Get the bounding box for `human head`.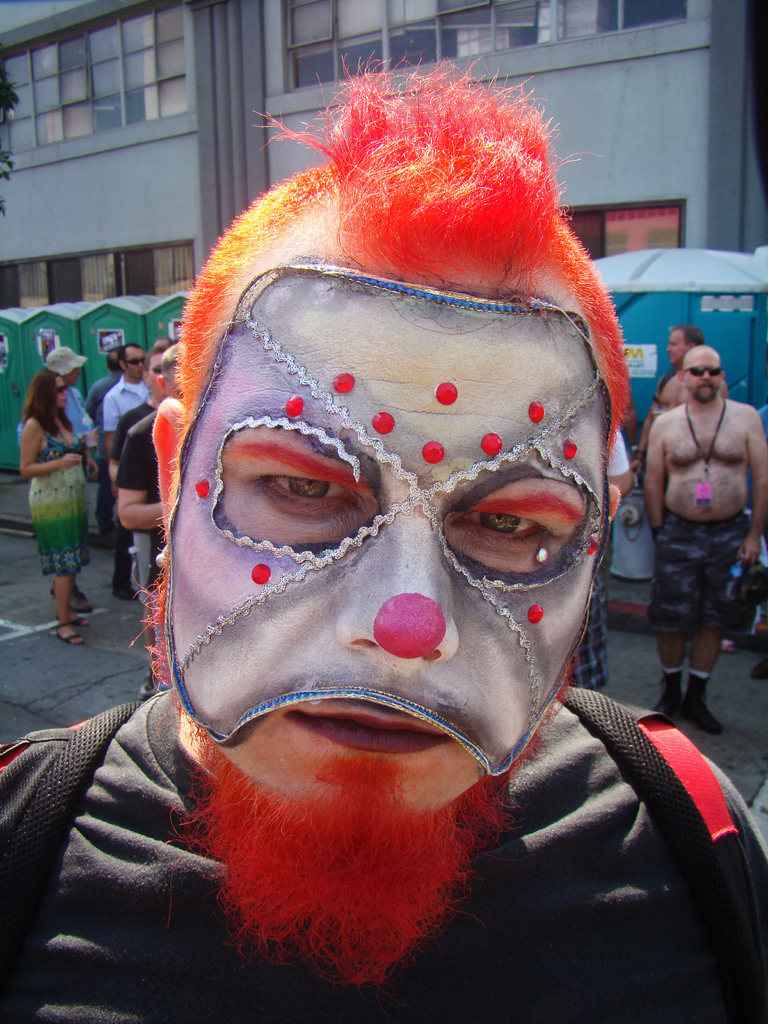
{"x1": 42, "y1": 344, "x2": 87, "y2": 386}.
